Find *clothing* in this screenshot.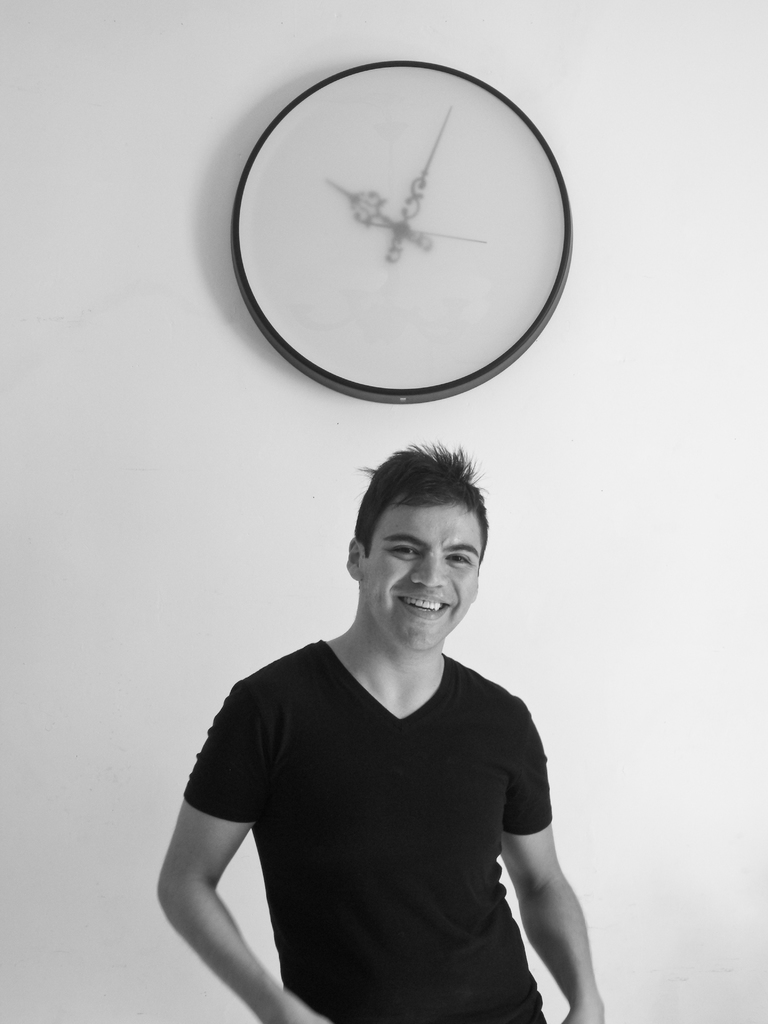
The bounding box for *clothing* is box(180, 636, 554, 1023).
